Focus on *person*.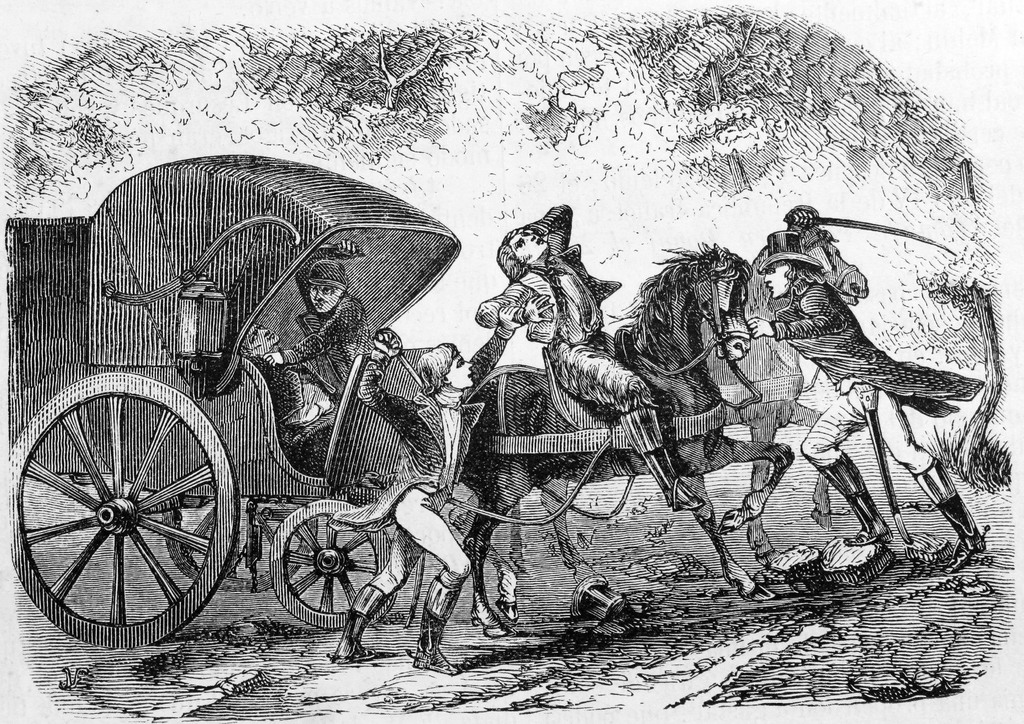
Focused at box(256, 239, 376, 390).
